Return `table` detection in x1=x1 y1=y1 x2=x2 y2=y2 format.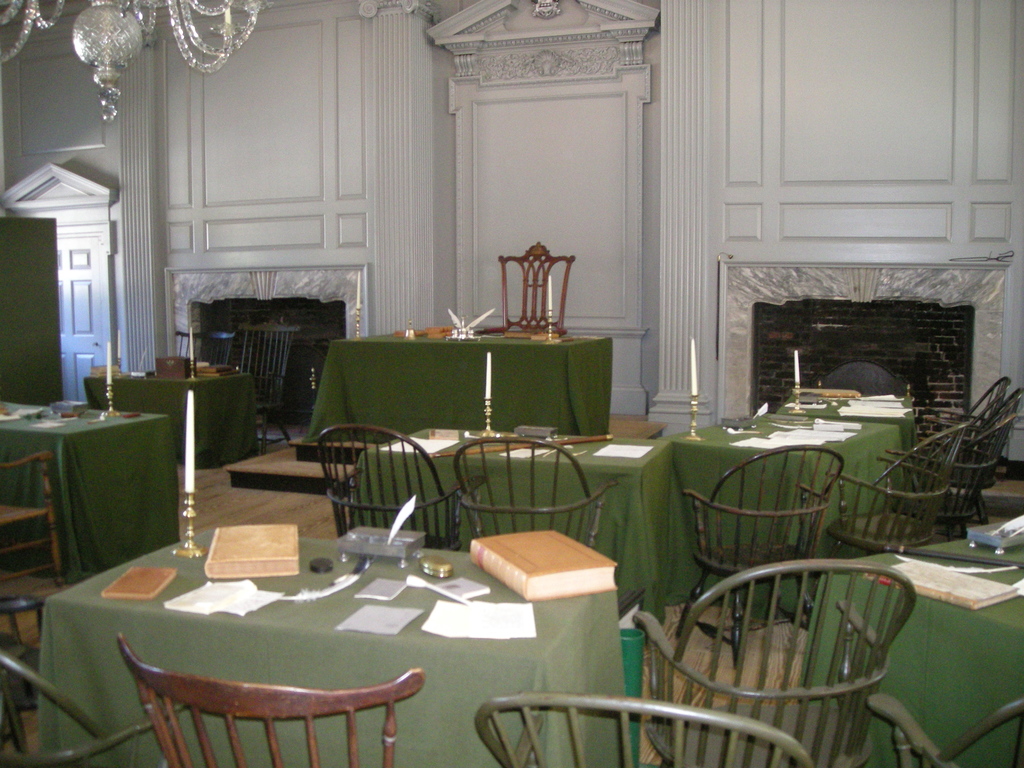
x1=36 y1=508 x2=643 y2=754.
